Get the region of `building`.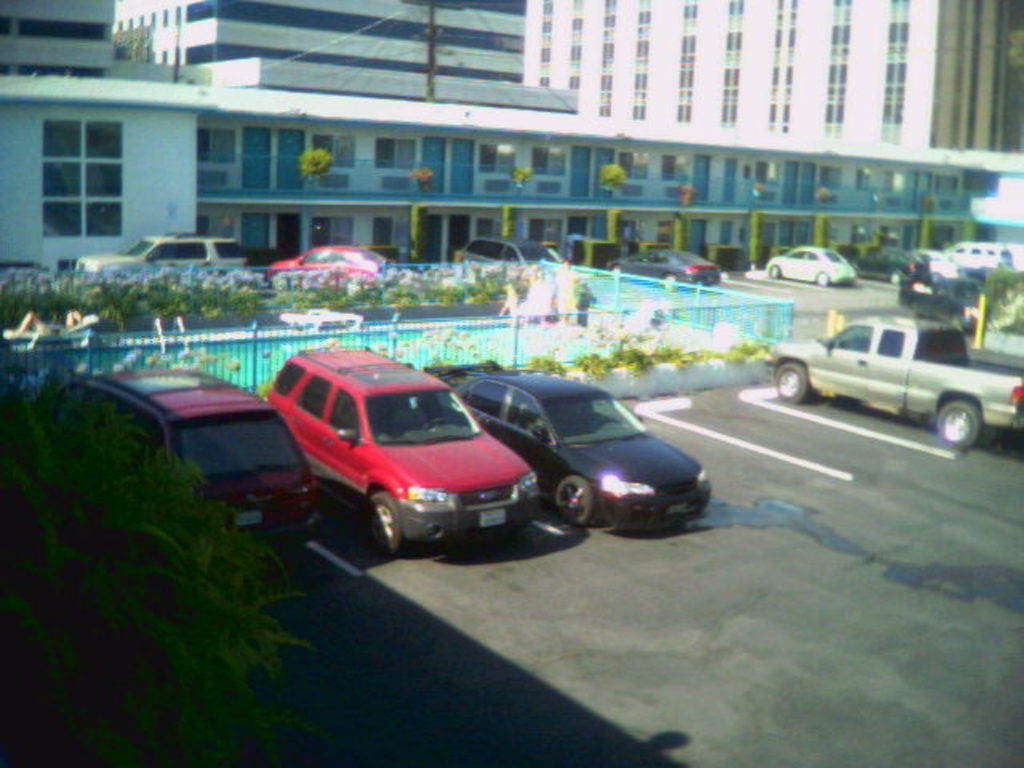
bbox(0, 0, 1022, 277).
